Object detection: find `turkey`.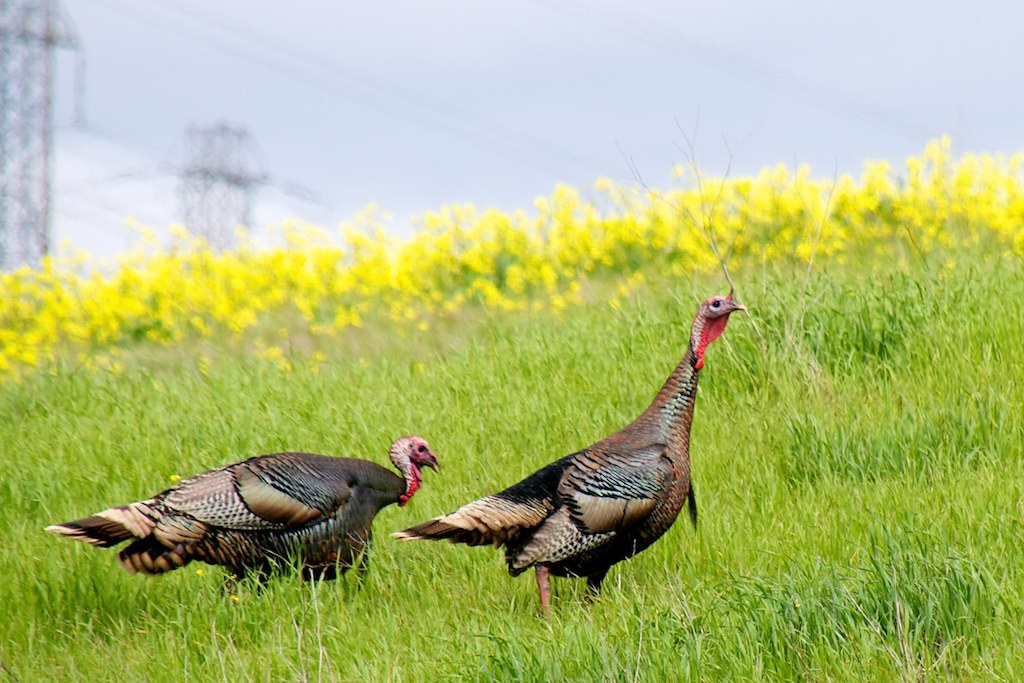
<region>389, 288, 748, 631</region>.
